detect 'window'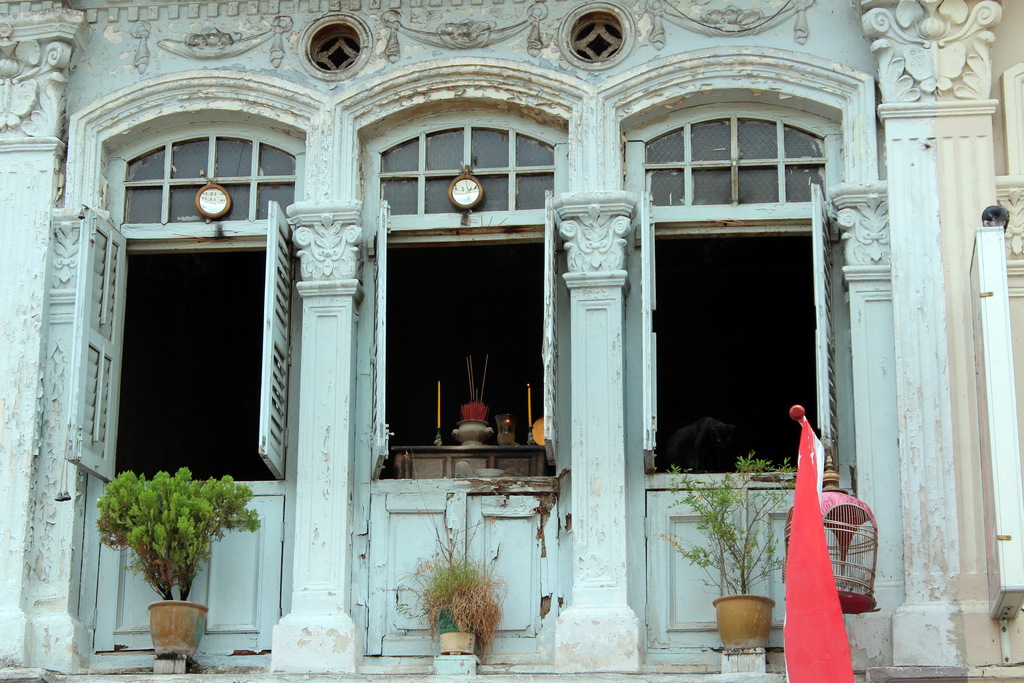
<box>59,118,308,491</box>
